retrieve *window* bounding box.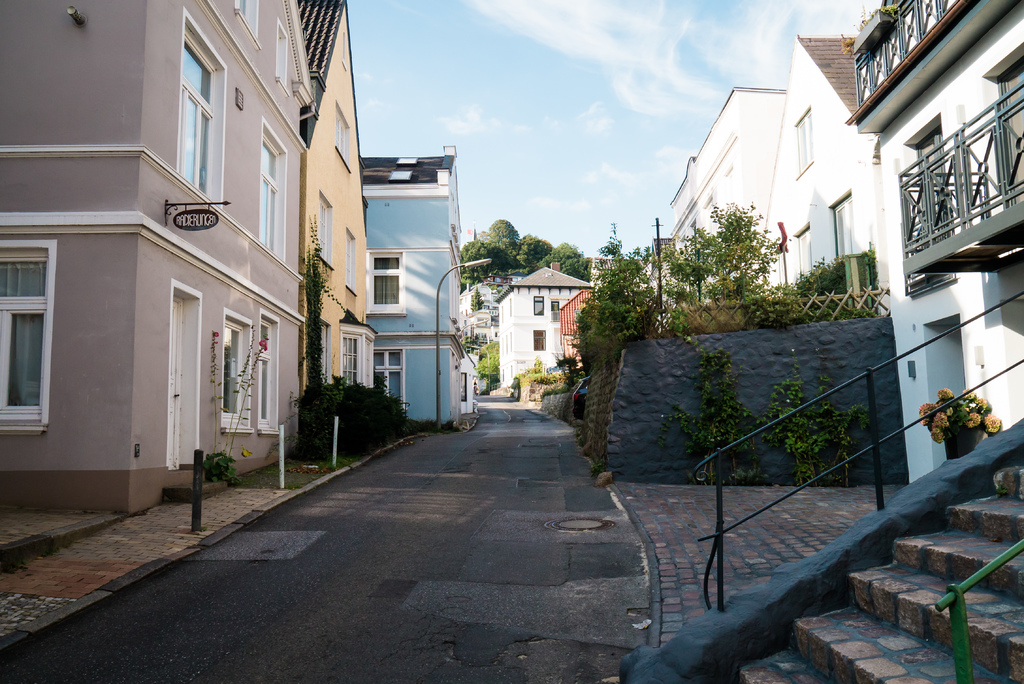
Bounding box: x1=318 y1=195 x2=331 y2=259.
